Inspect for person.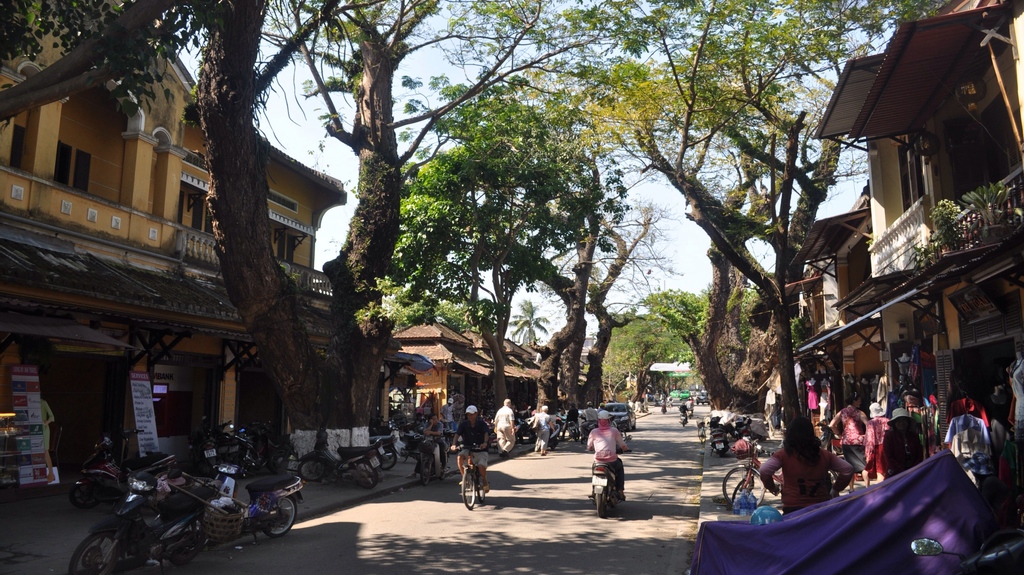
Inspection: crop(676, 406, 689, 425).
